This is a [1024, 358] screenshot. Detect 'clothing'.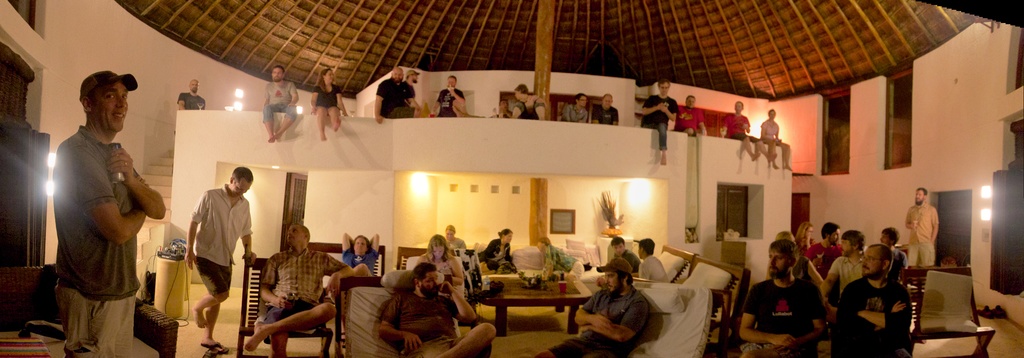
(left=260, top=79, right=299, bottom=125).
